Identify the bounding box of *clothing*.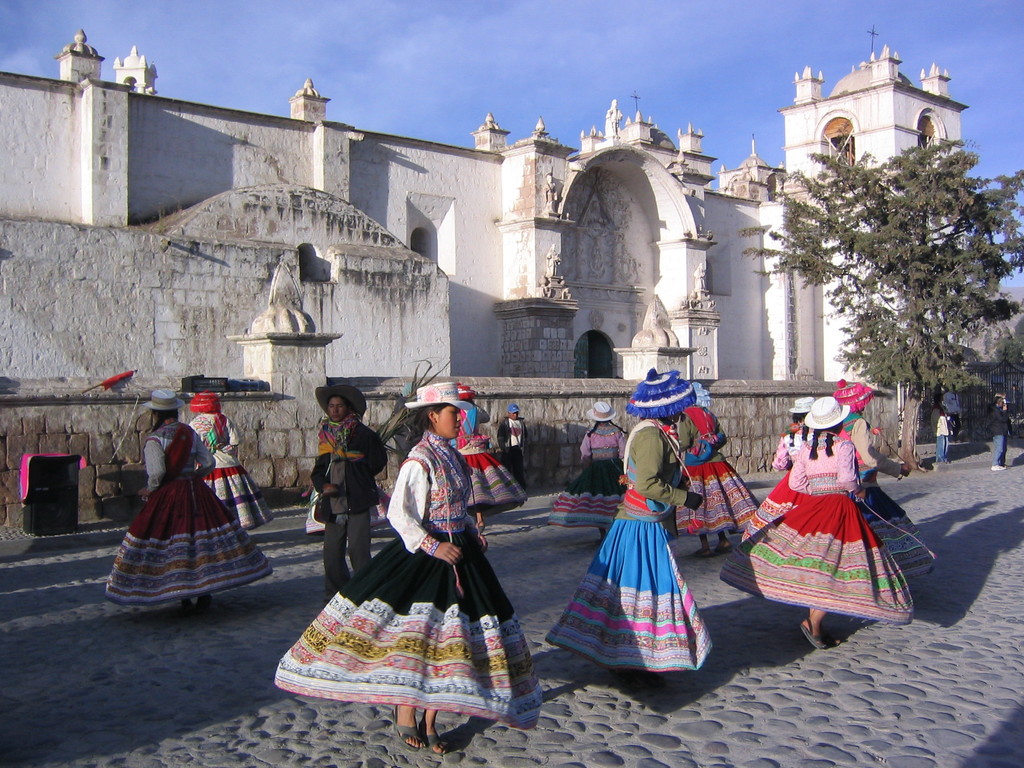
pyautogui.locateOnScreen(672, 401, 762, 543).
